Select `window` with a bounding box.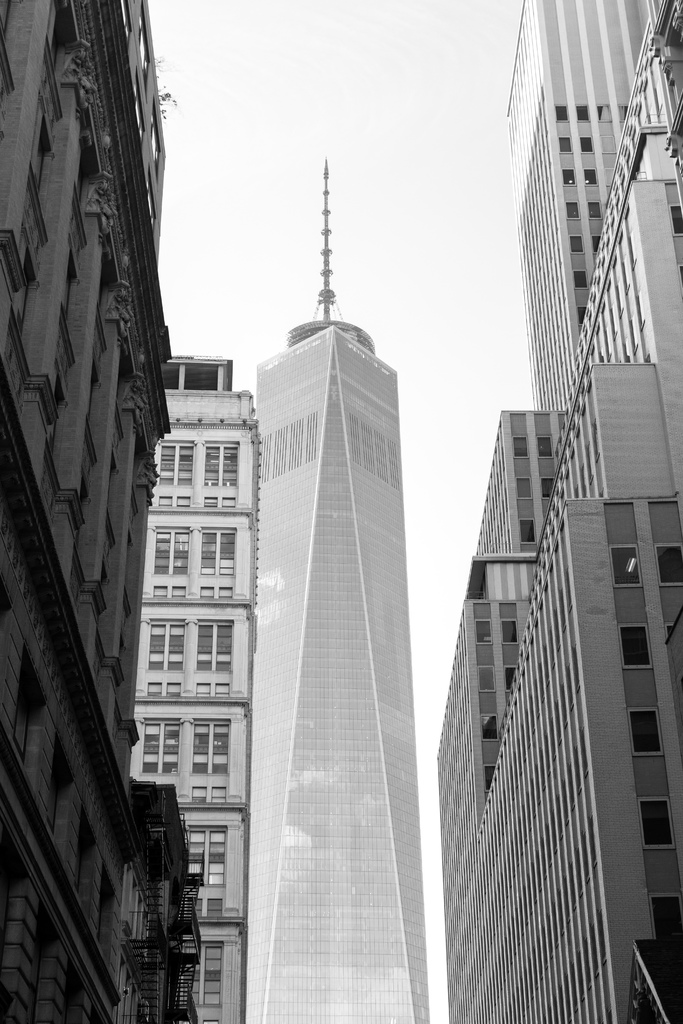
region(477, 665, 491, 691).
